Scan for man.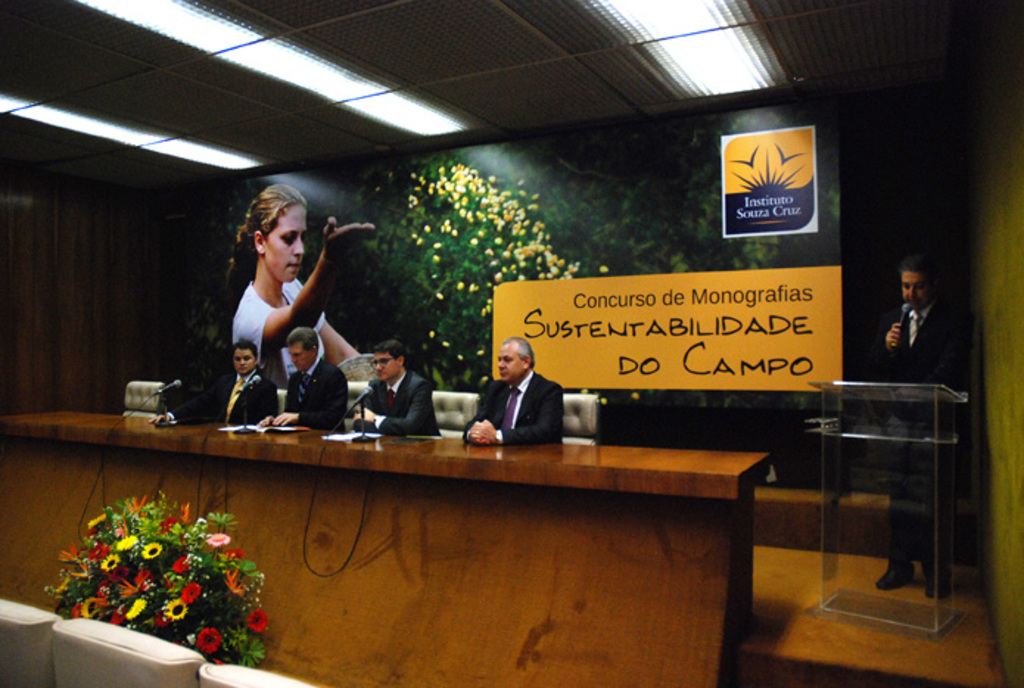
Scan result: bbox(451, 327, 572, 451).
